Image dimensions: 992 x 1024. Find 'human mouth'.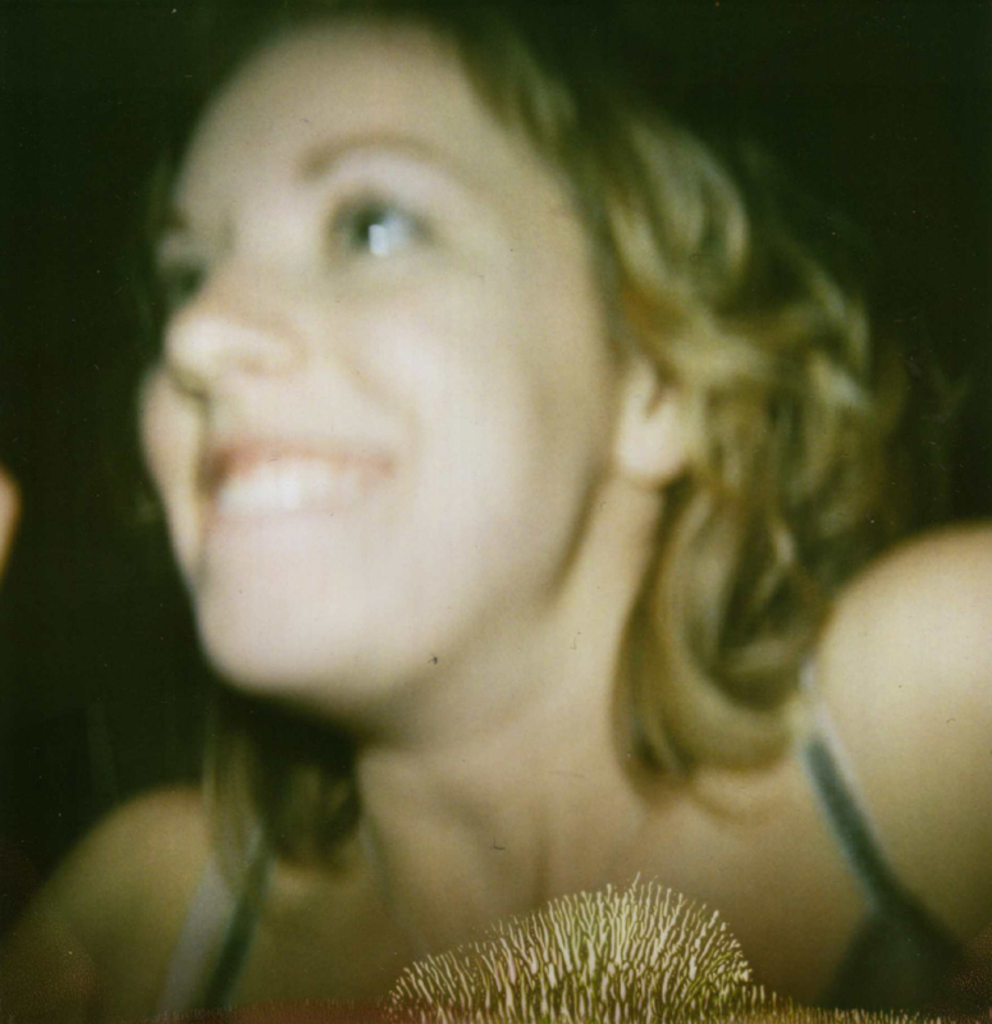
Rect(197, 438, 388, 534).
